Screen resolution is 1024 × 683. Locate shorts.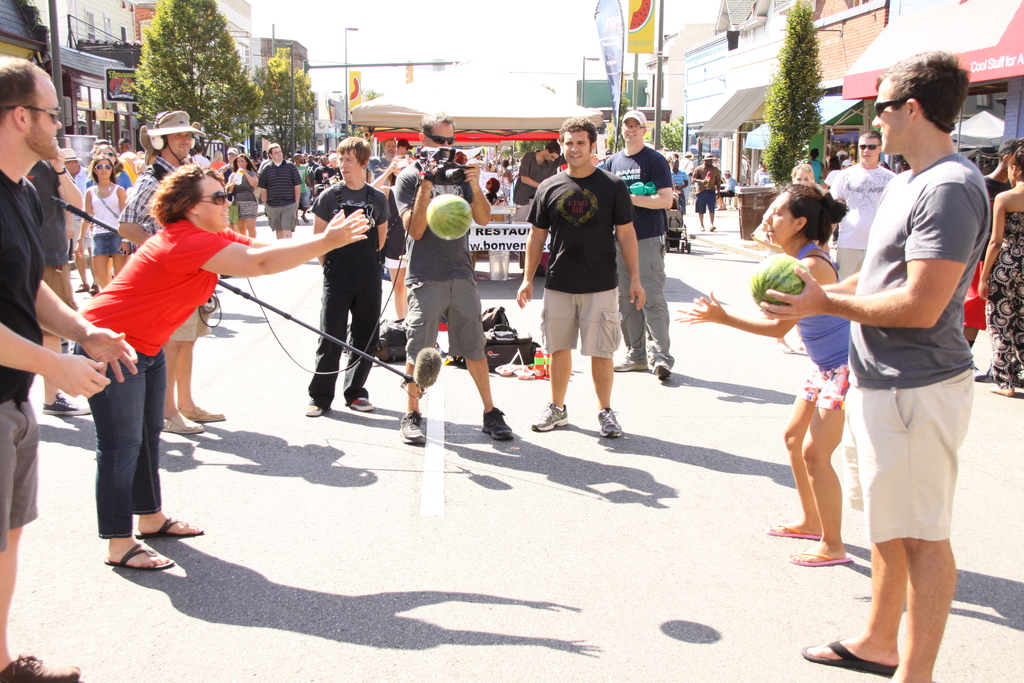
(left=852, top=385, right=972, bottom=568).
